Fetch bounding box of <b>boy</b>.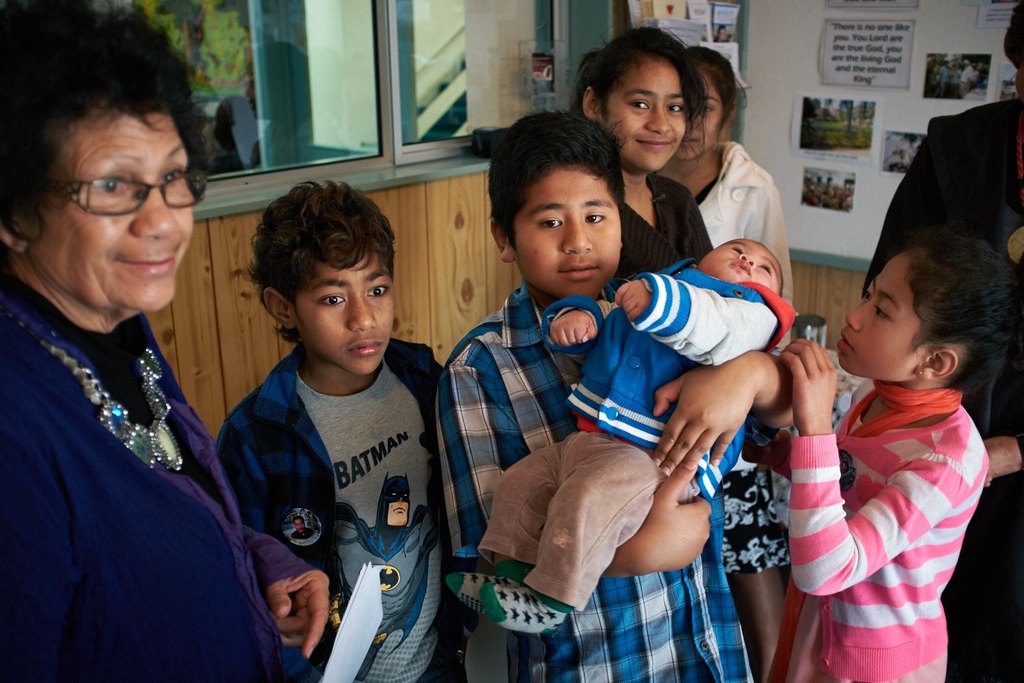
Bbox: bbox=[436, 111, 795, 682].
